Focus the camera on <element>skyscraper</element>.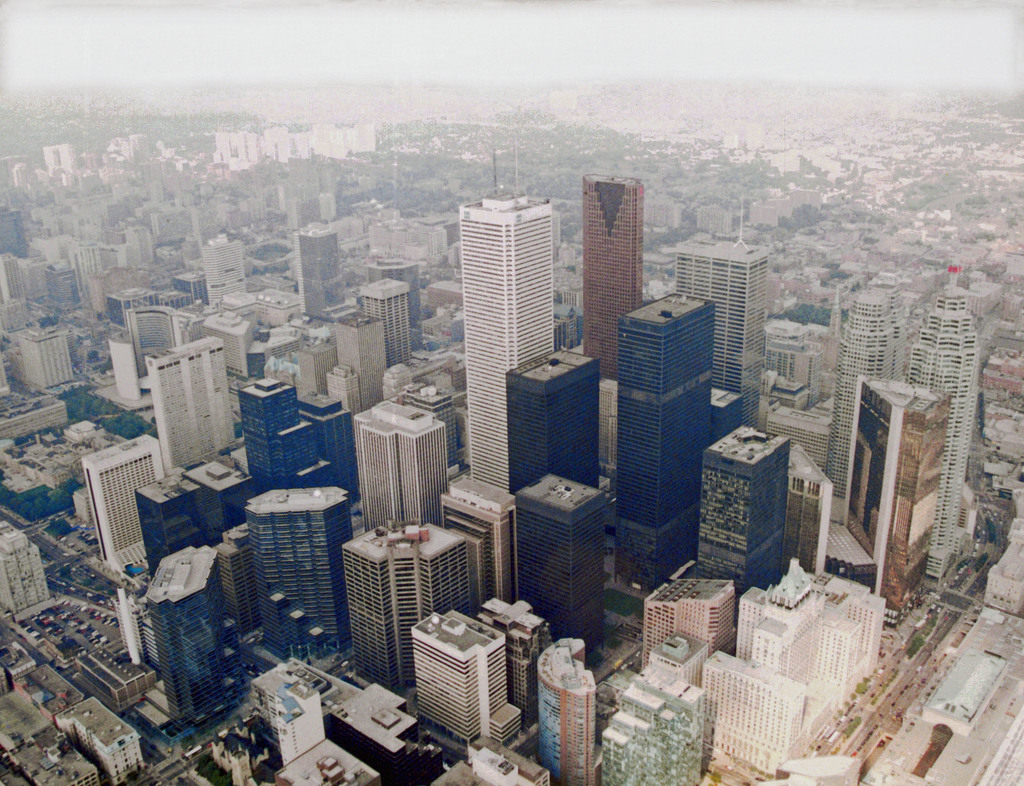
Focus region: (left=602, top=662, right=700, bottom=785).
